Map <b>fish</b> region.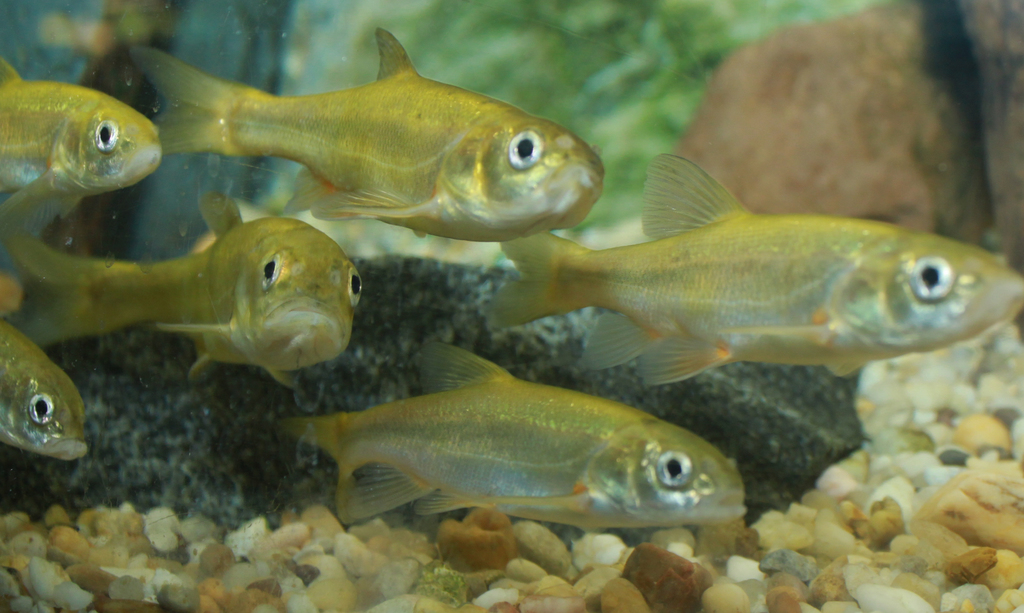
Mapped to <box>0,315,94,475</box>.
